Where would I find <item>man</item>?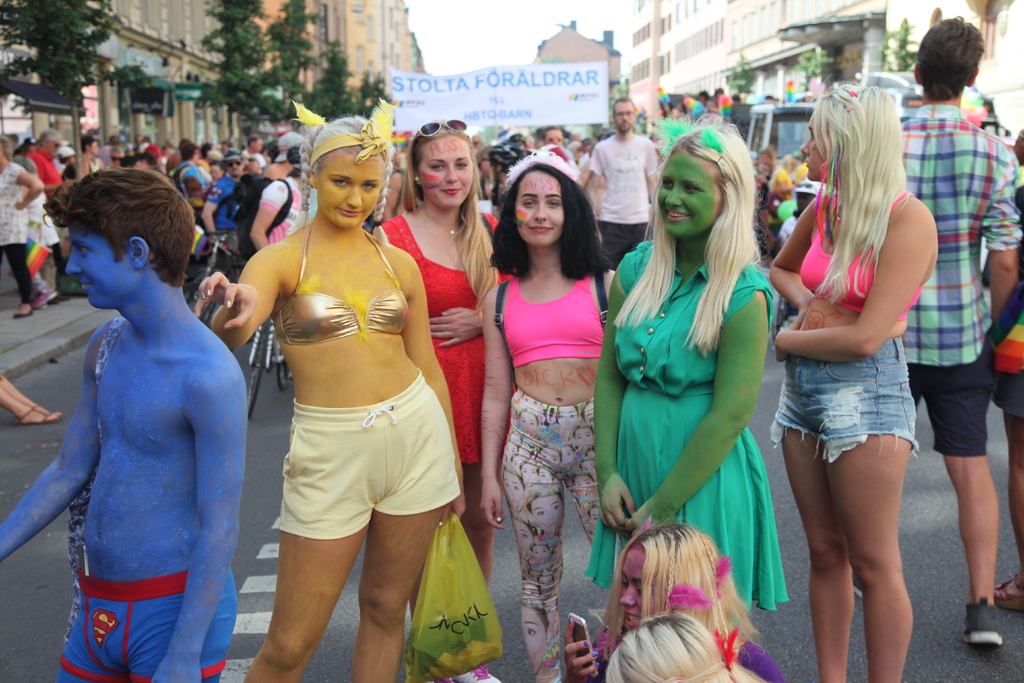
At crop(200, 147, 252, 238).
